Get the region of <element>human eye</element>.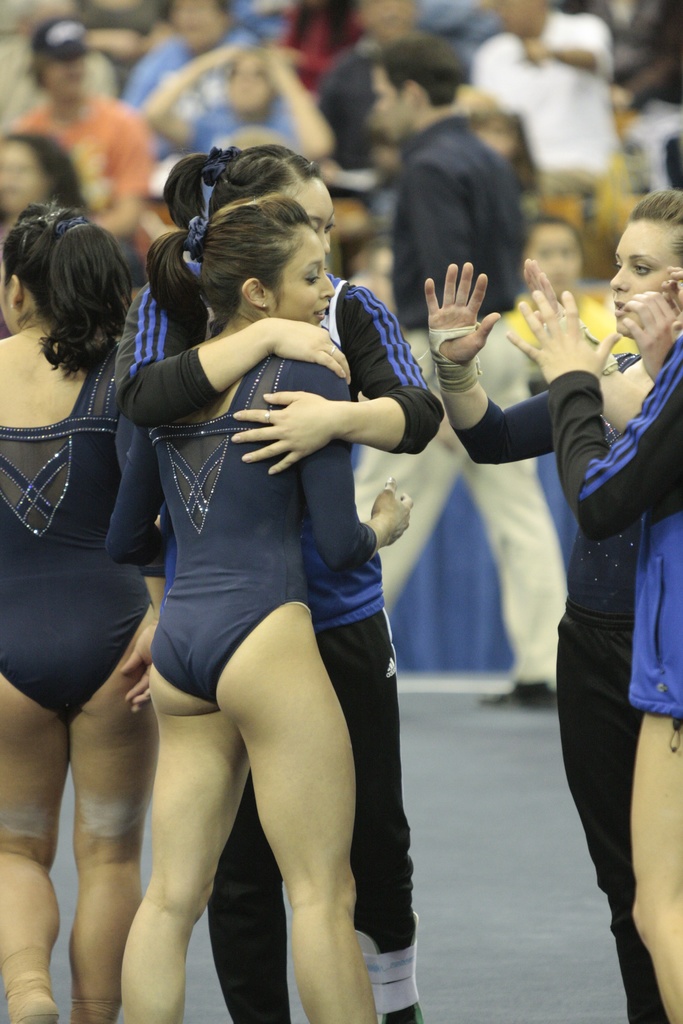
locate(303, 274, 324, 285).
